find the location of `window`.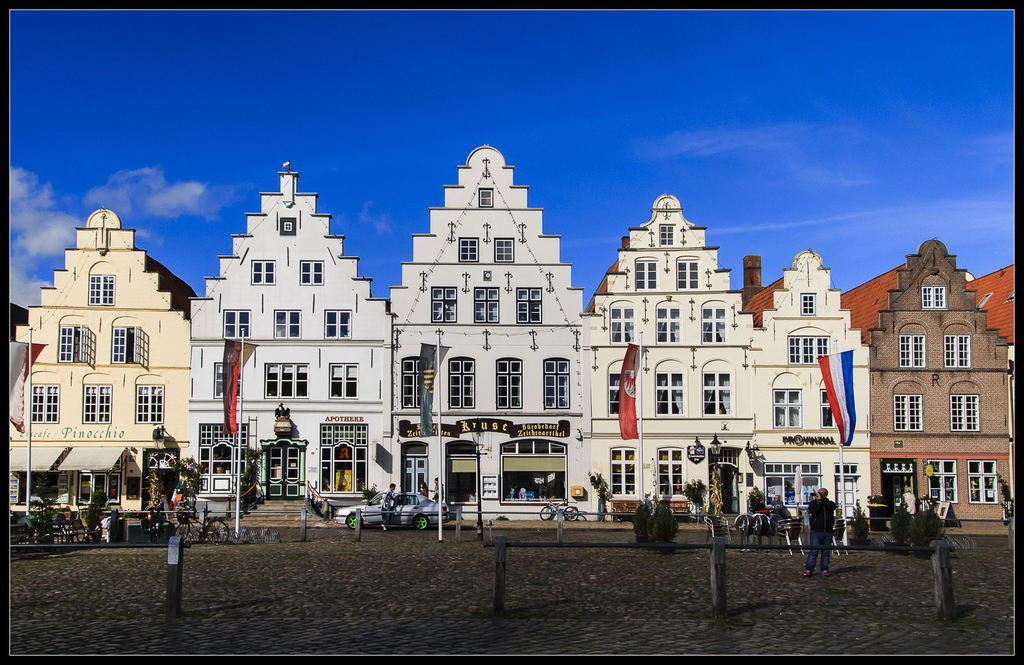
Location: bbox=[705, 375, 731, 412].
